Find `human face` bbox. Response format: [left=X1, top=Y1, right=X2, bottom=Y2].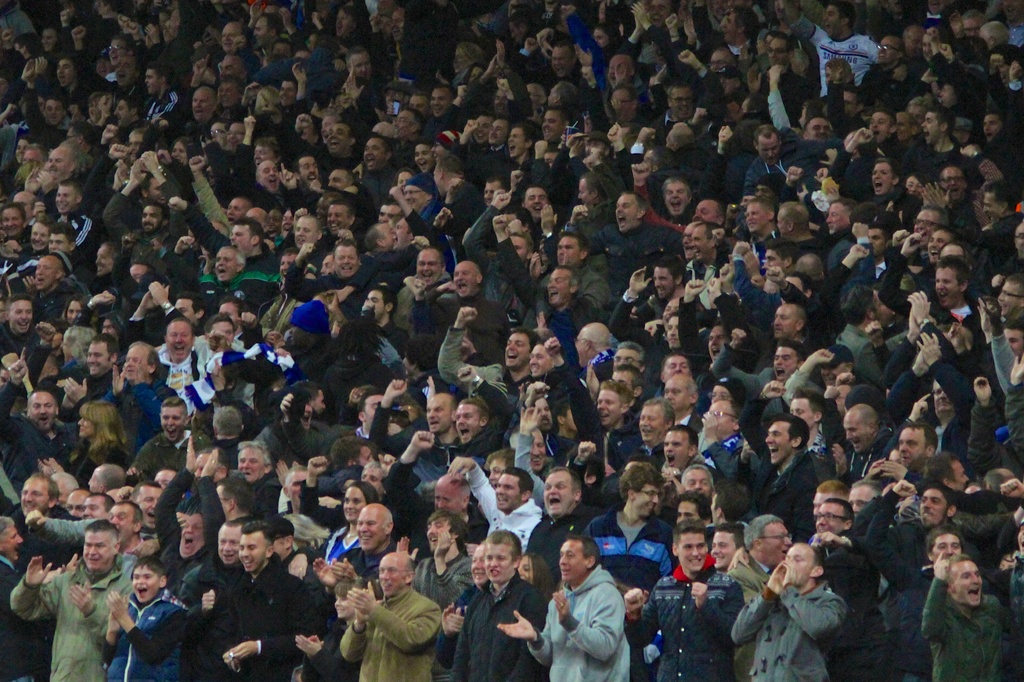
[left=615, top=192, right=640, bottom=231].
